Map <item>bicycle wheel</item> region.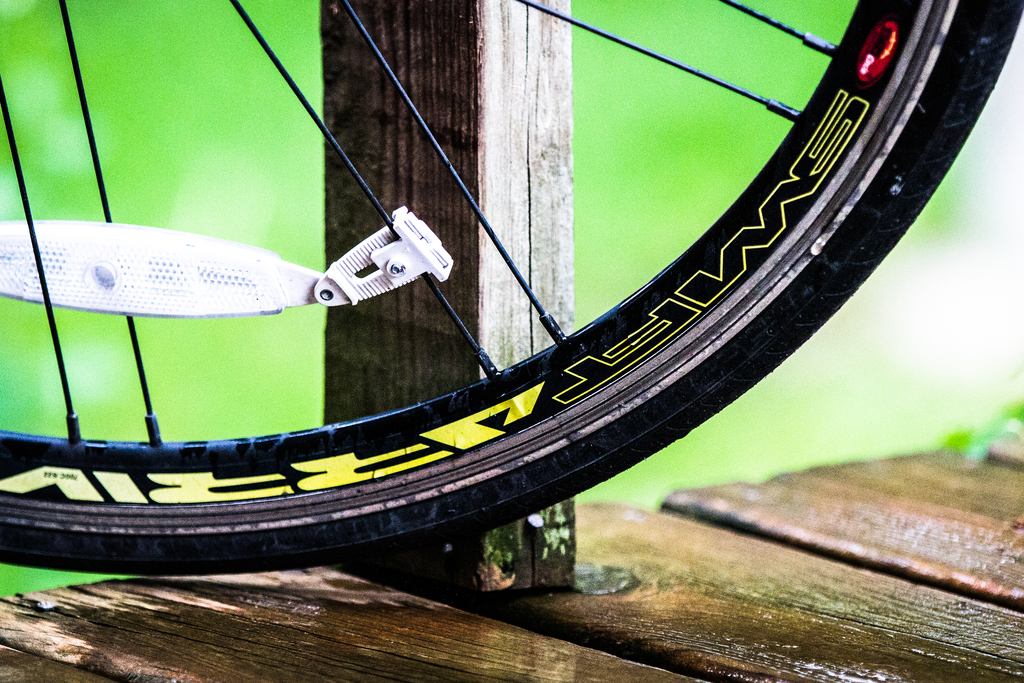
Mapped to crop(0, 0, 1023, 574).
